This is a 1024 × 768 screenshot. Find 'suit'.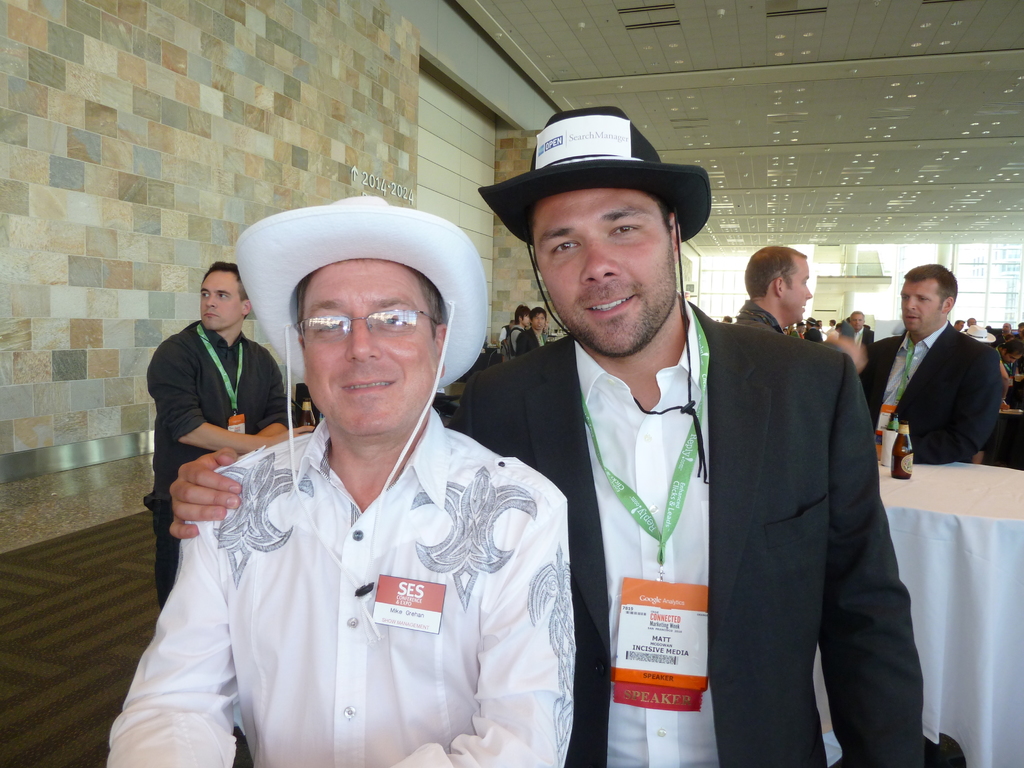
Bounding box: 520,326,546,357.
